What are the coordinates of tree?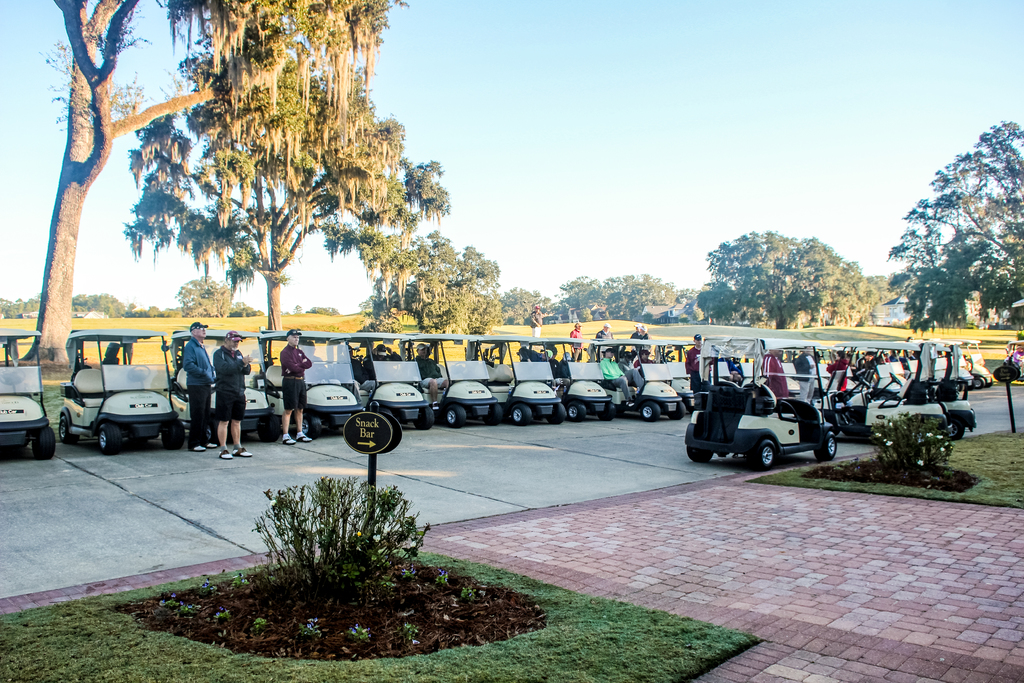
[141, 302, 180, 322].
